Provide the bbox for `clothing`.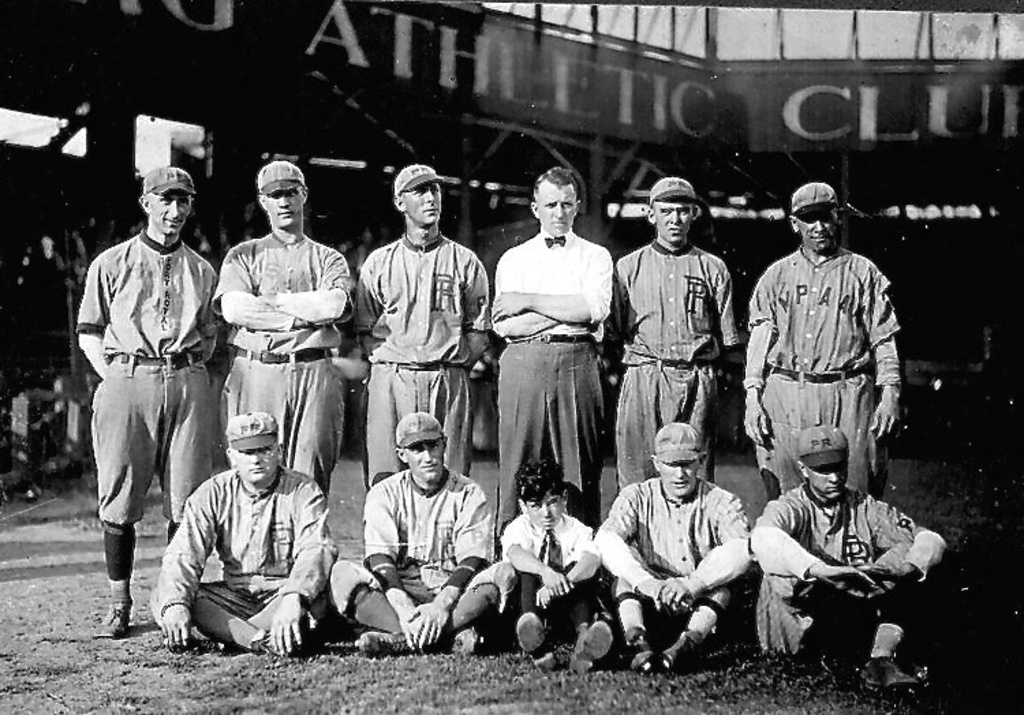
[x1=149, y1=464, x2=339, y2=629].
